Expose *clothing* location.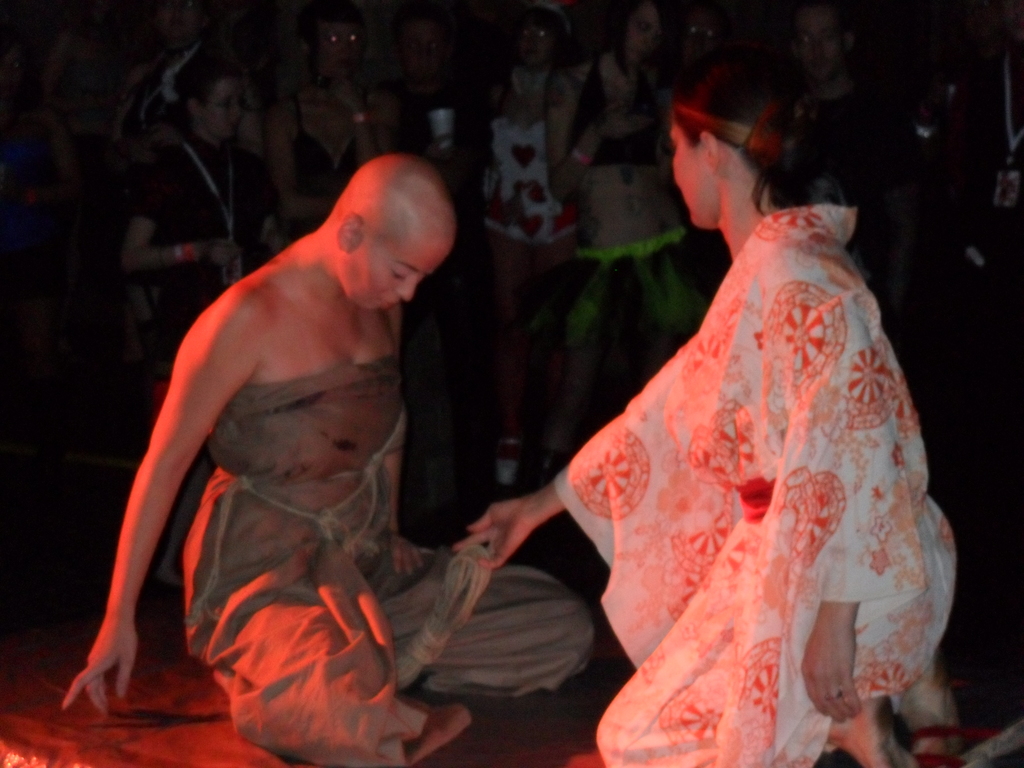
Exposed at 558,225,710,365.
